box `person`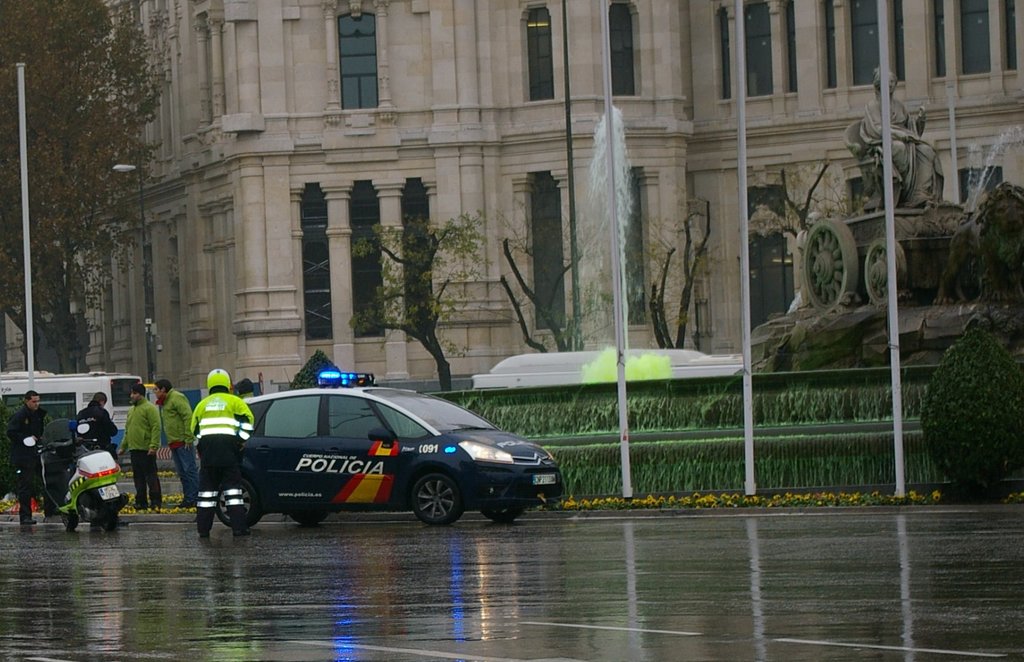
bbox=[109, 373, 150, 509]
